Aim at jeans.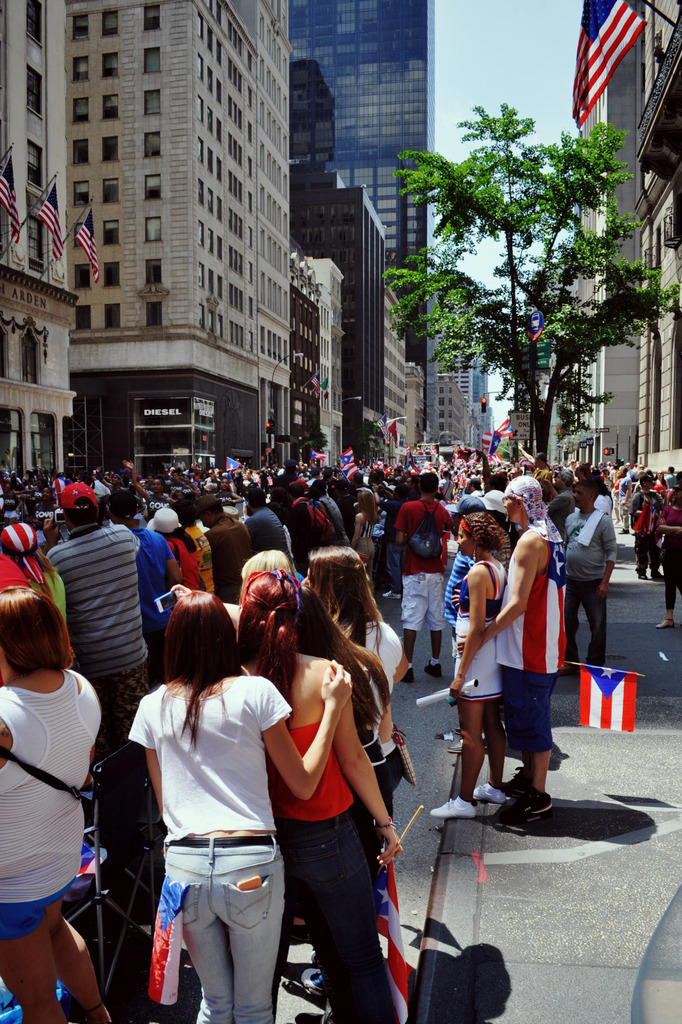
Aimed at pyautogui.locateOnScreen(559, 580, 608, 666).
